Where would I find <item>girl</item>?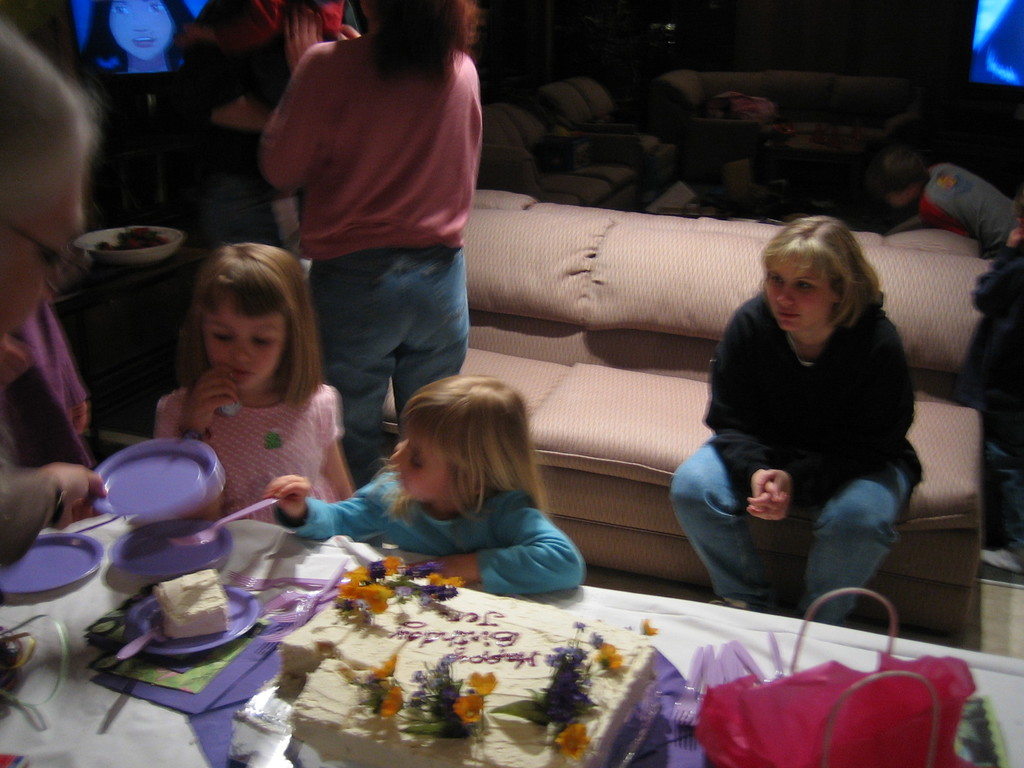
At bbox=[136, 232, 358, 532].
